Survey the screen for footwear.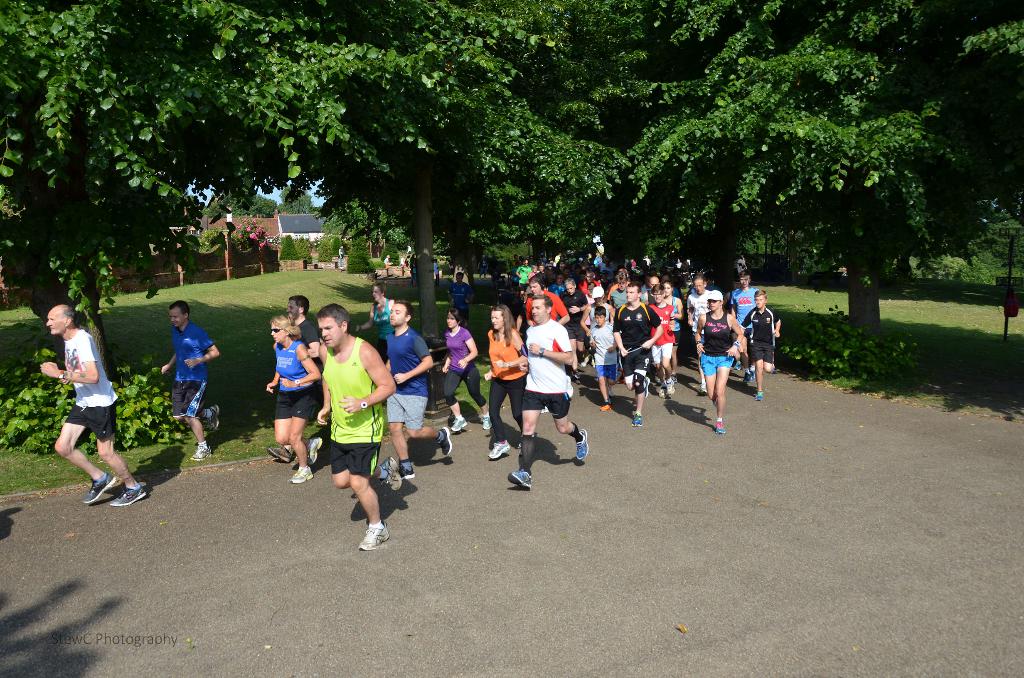
Survey found: (269,444,292,467).
